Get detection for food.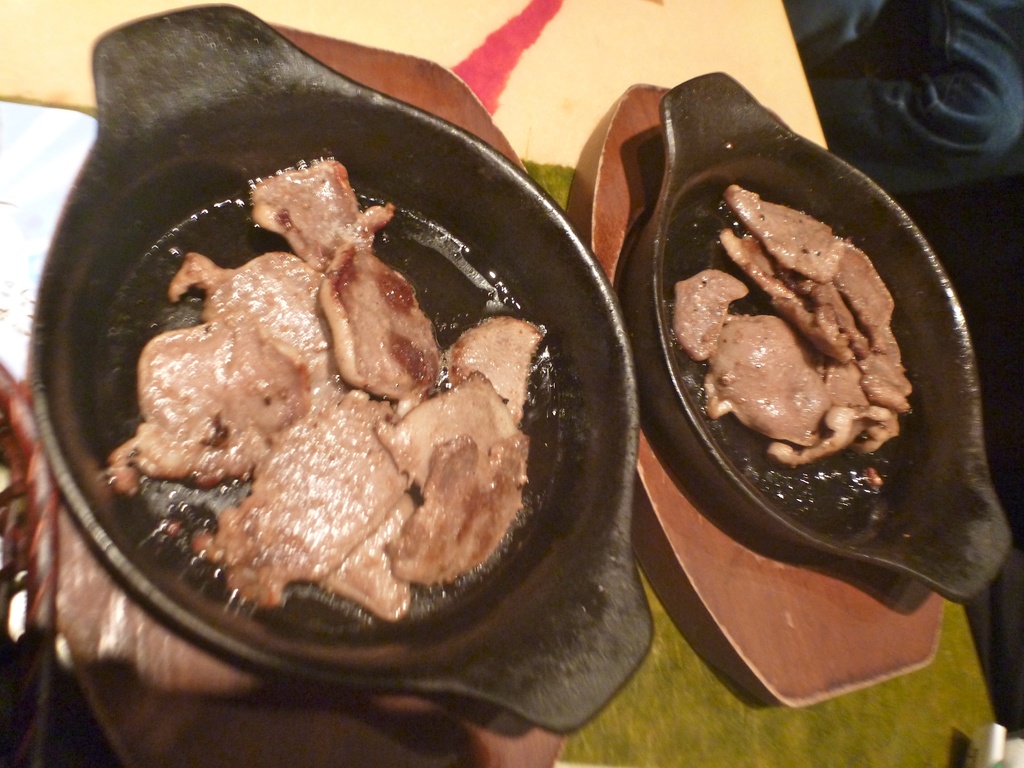
Detection: <region>673, 188, 916, 468</region>.
